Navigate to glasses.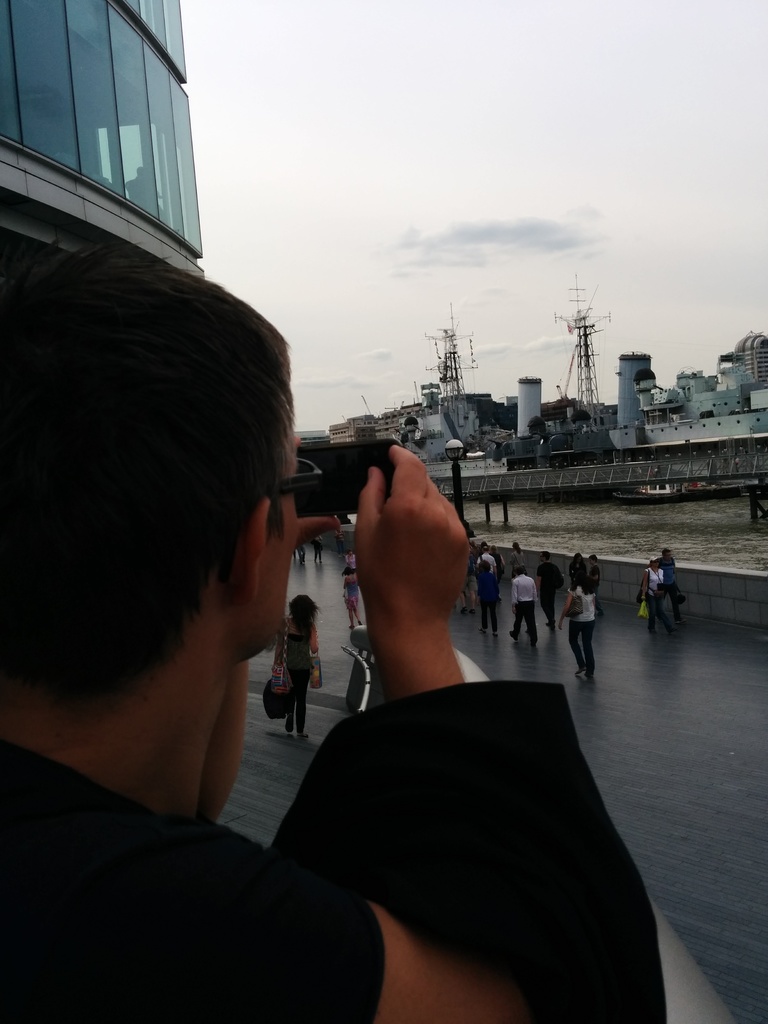
Navigation target: l=275, t=456, r=323, b=499.
